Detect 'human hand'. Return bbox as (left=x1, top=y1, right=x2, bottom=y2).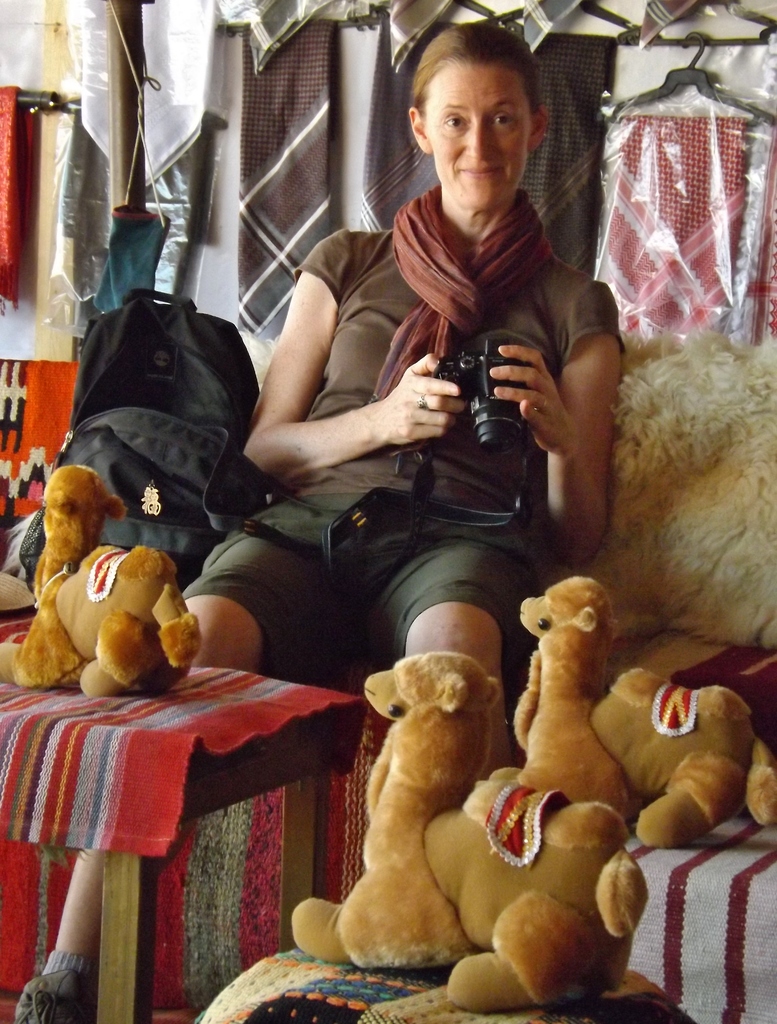
(left=354, top=355, right=471, bottom=451).
